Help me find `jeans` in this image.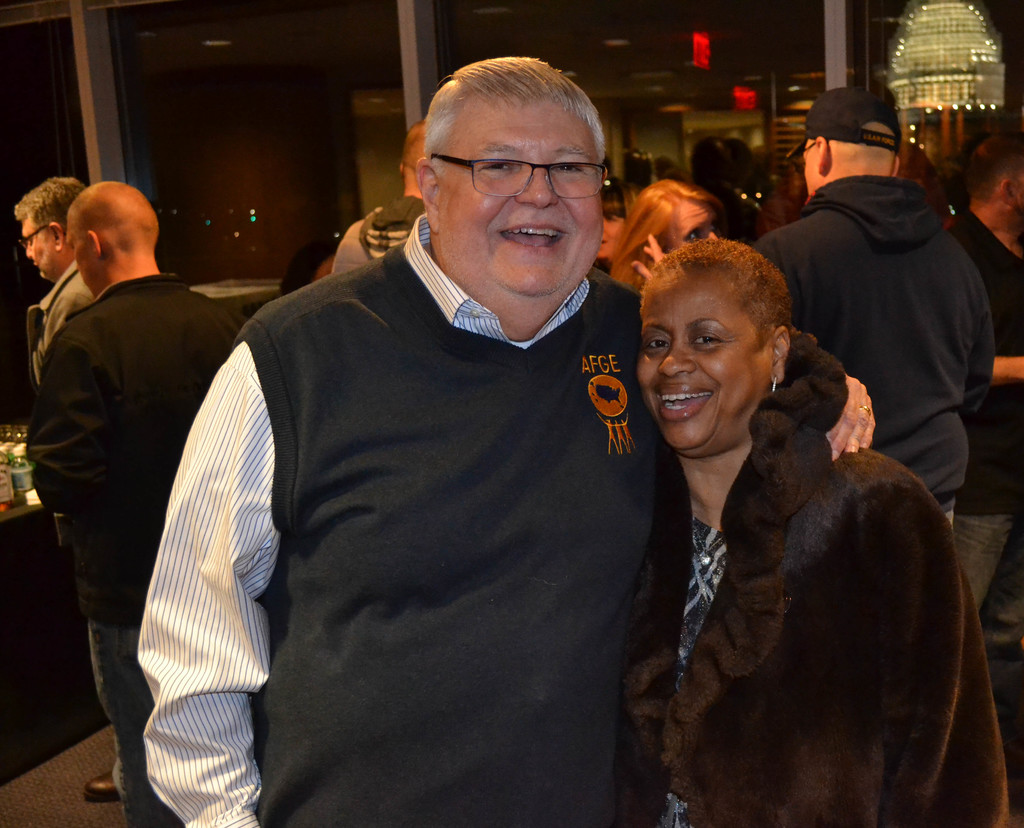
Found it: (left=88, top=609, right=144, bottom=827).
